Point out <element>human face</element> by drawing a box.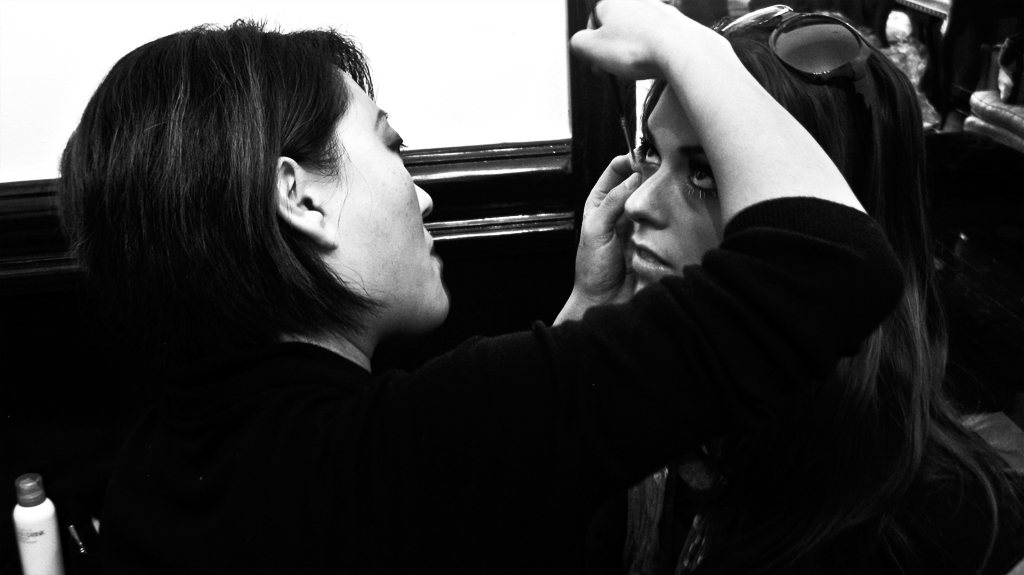
(x1=312, y1=66, x2=452, y2=322).
